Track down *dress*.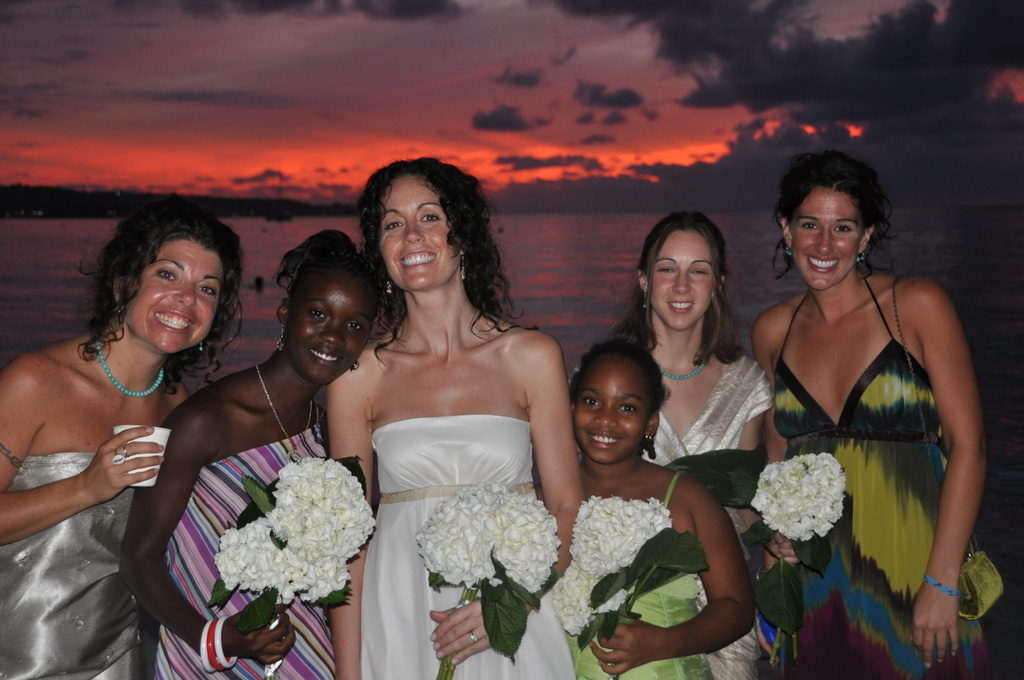
Tracked to x1=565, y1=467, x2=717, y2=679.
